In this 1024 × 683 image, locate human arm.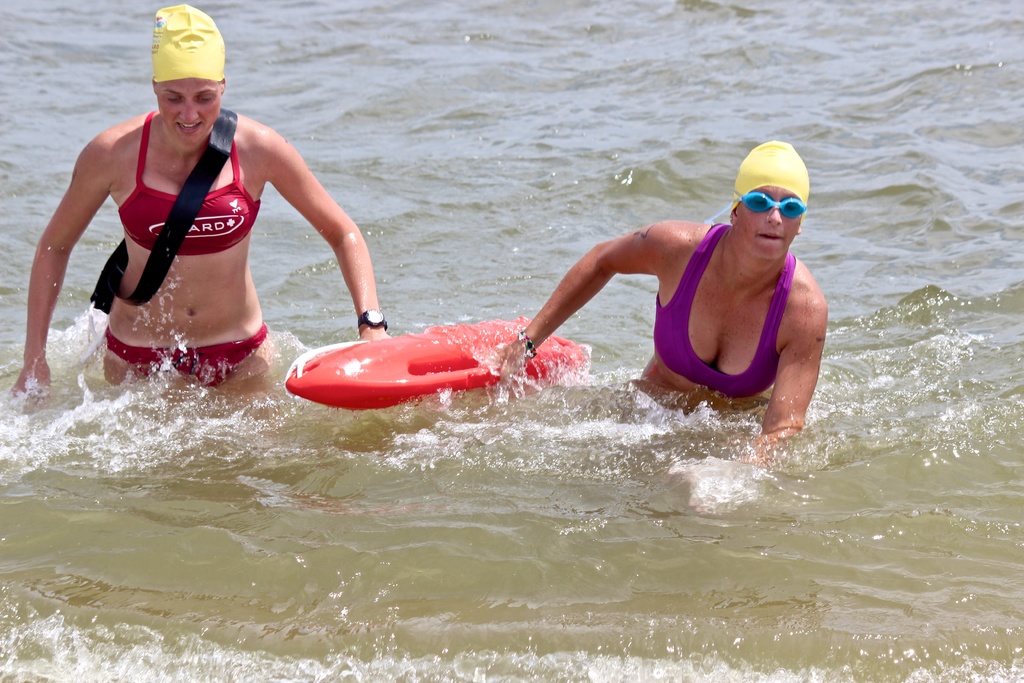
Bounding box: 239, 110, 390, 340.
